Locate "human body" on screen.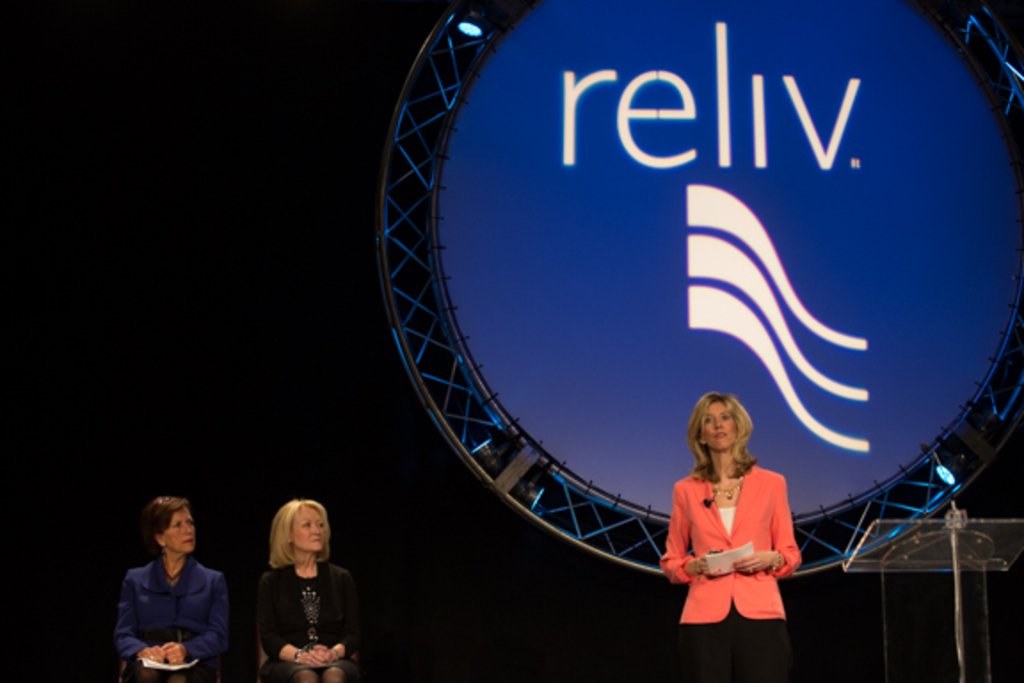
On screen at 260/558/359/681.
